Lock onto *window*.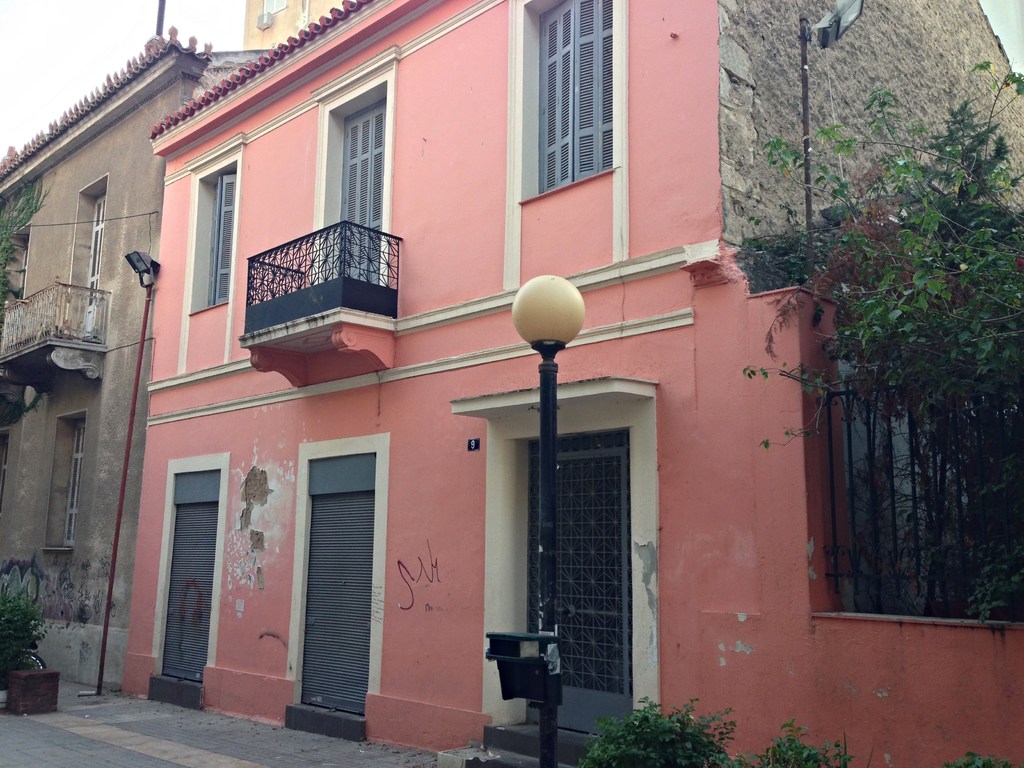
Locked: BBox(63, 424, 84, 545).
